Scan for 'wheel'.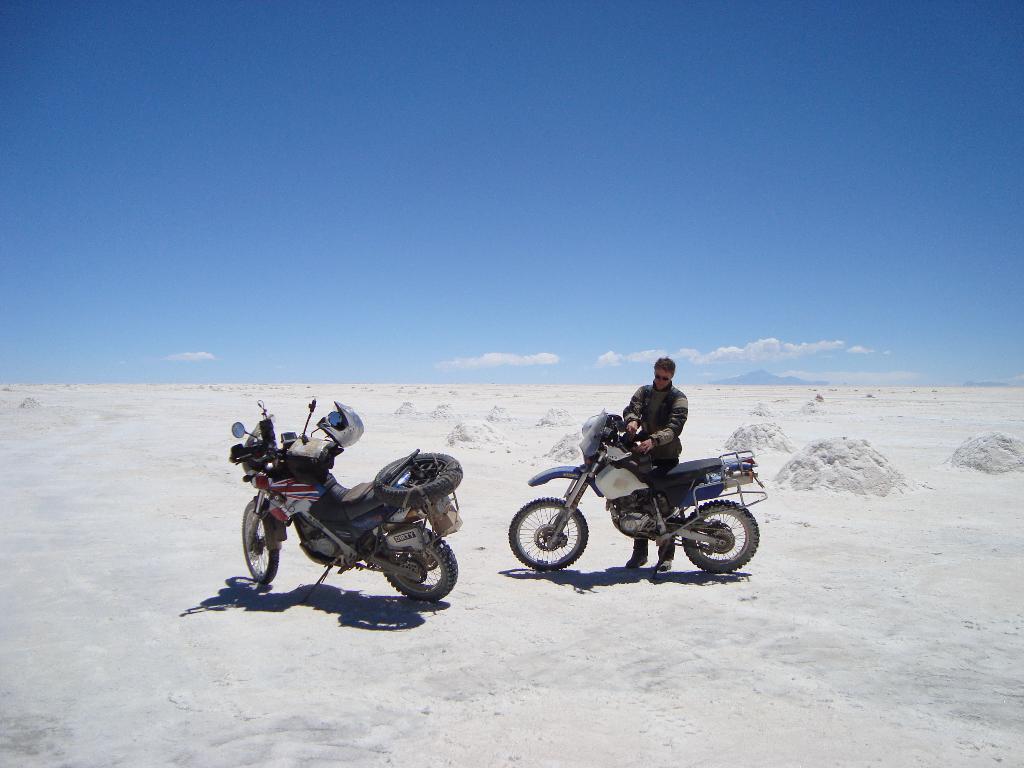
Scan result: l=239, t=492, r=282, b=584.
